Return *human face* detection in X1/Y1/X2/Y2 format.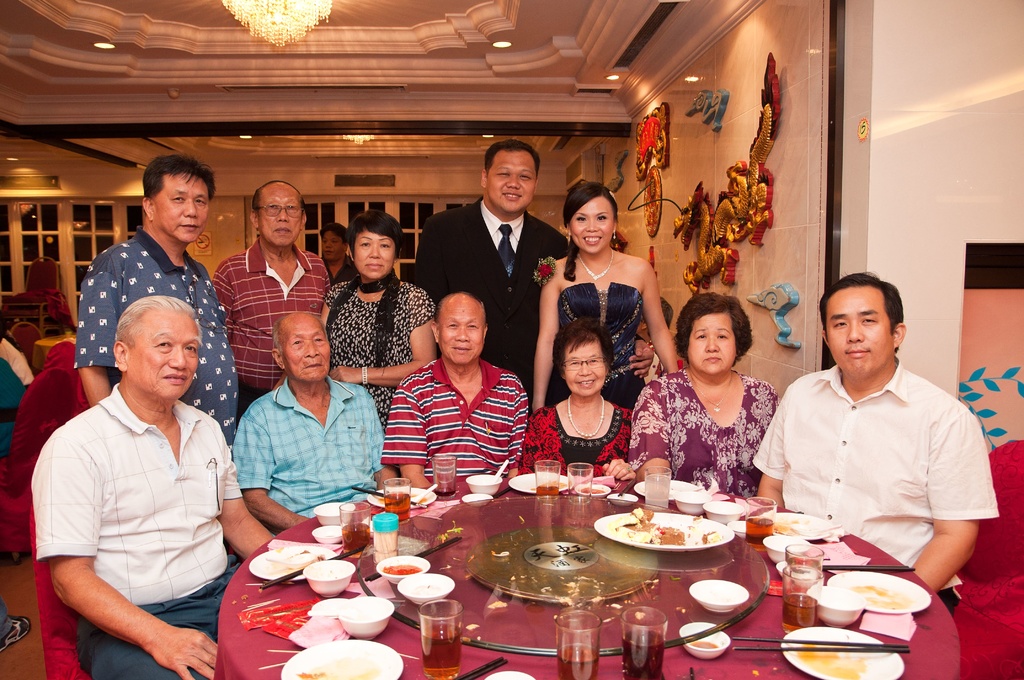
689/313/739/384.
